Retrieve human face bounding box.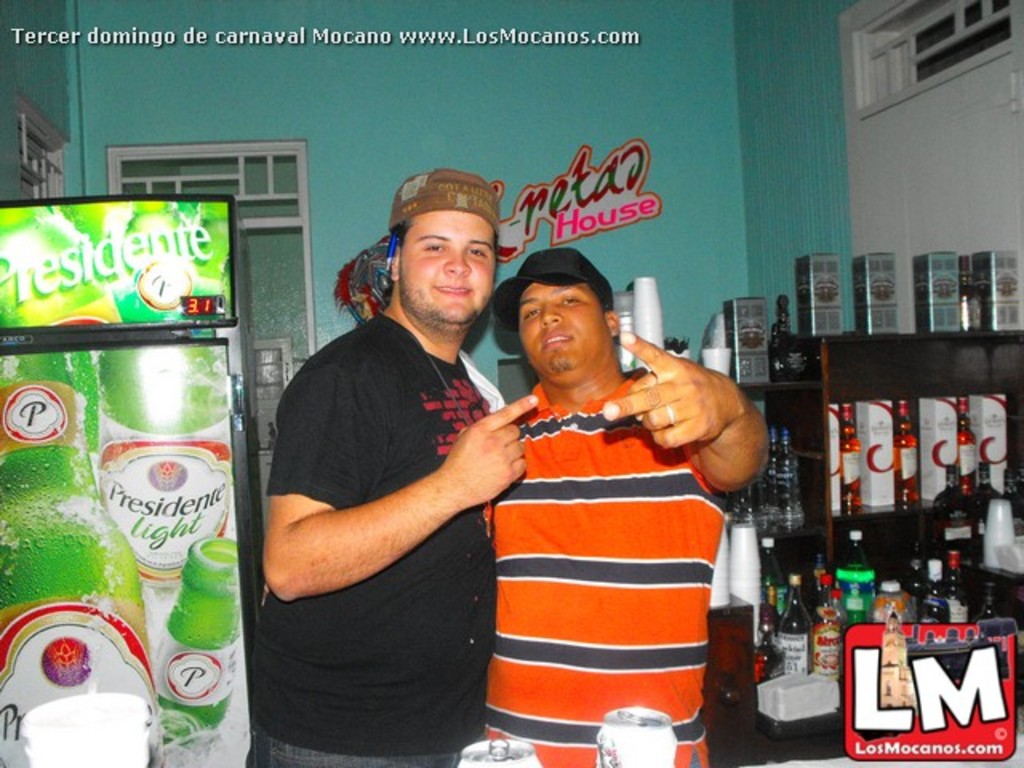
Bounding box: (517, 280, 606, 371).
